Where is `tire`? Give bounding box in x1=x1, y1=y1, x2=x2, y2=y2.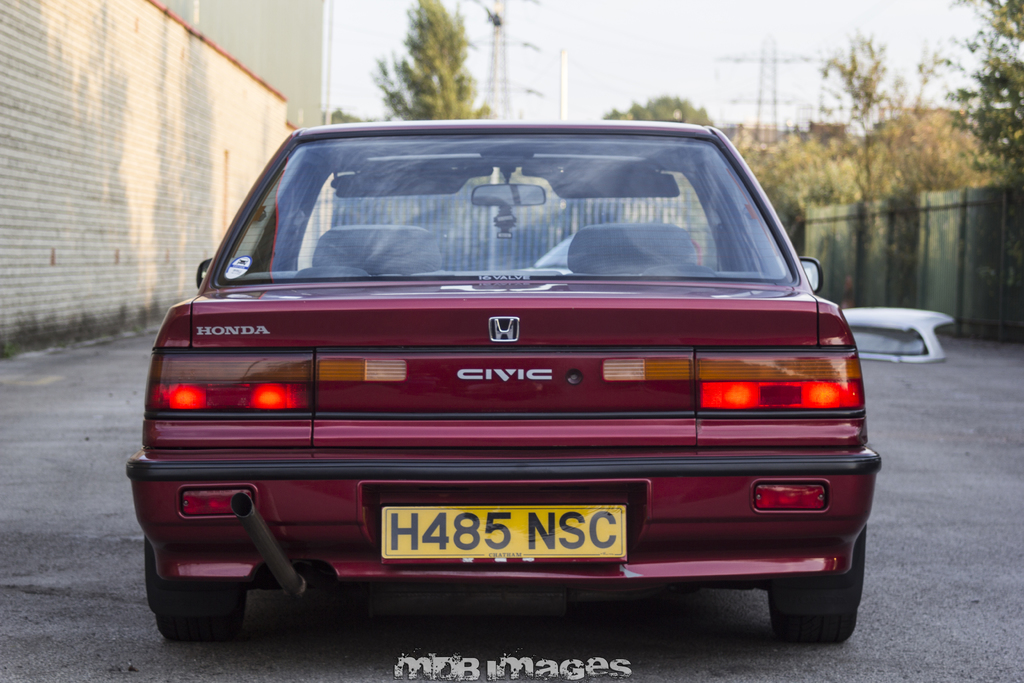
x1=766, y1=523, x2=866, y2=650.
